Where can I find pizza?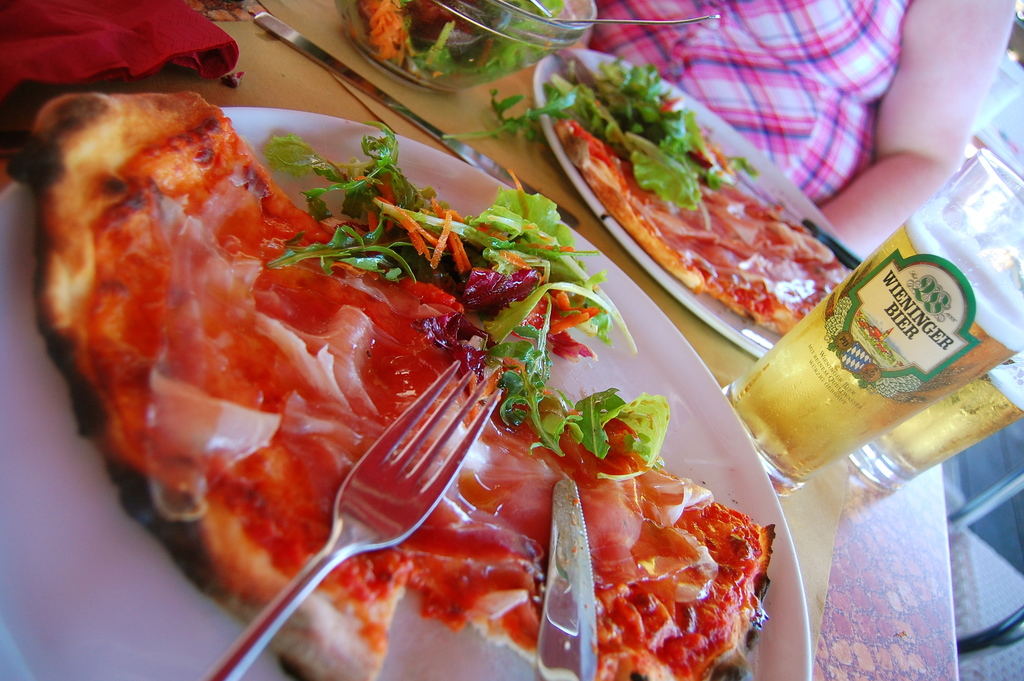
You can find it at <box>563,122,851,335</box>.
